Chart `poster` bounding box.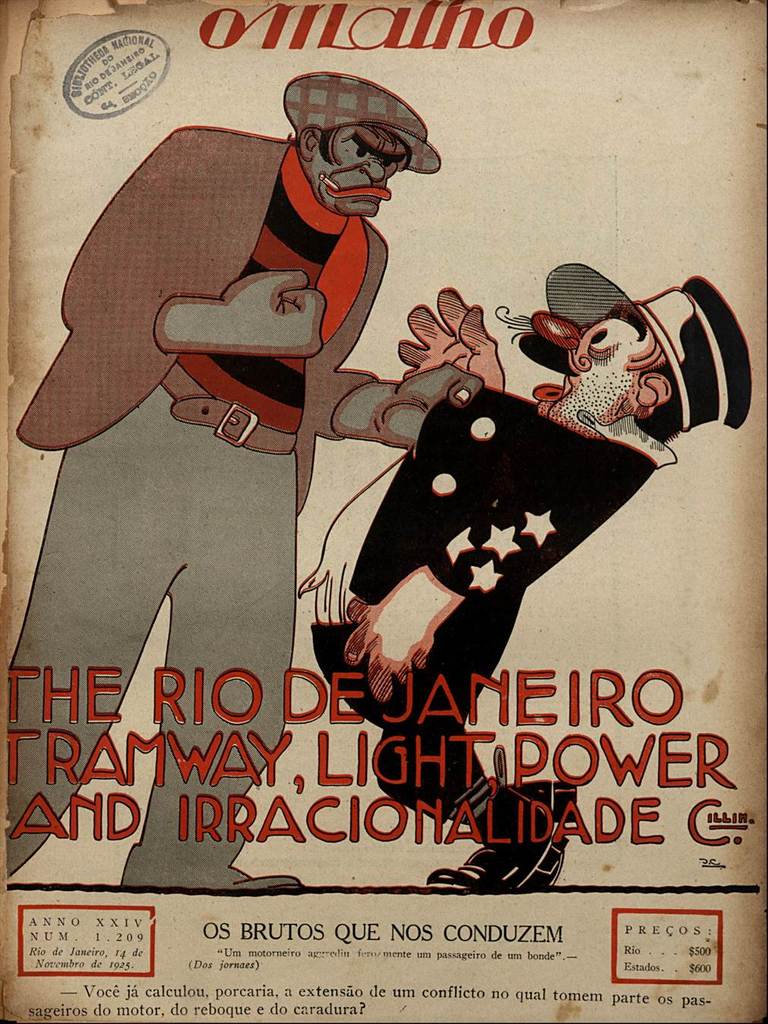
Charted: box(0, 2, 767, 1023).
